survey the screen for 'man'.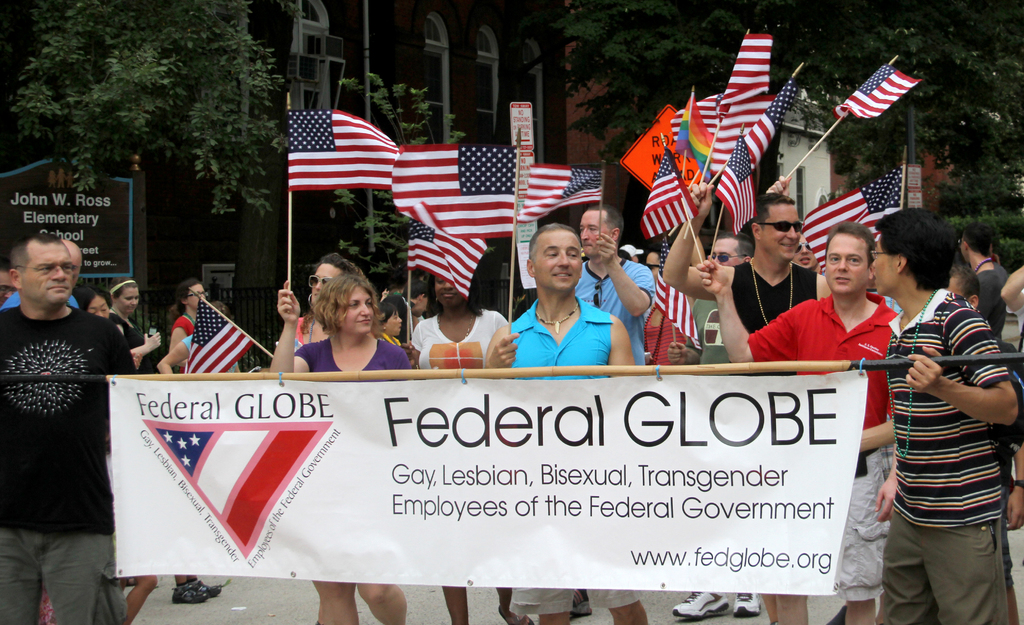
Survey found: box=[576, 207, 653, 369].
